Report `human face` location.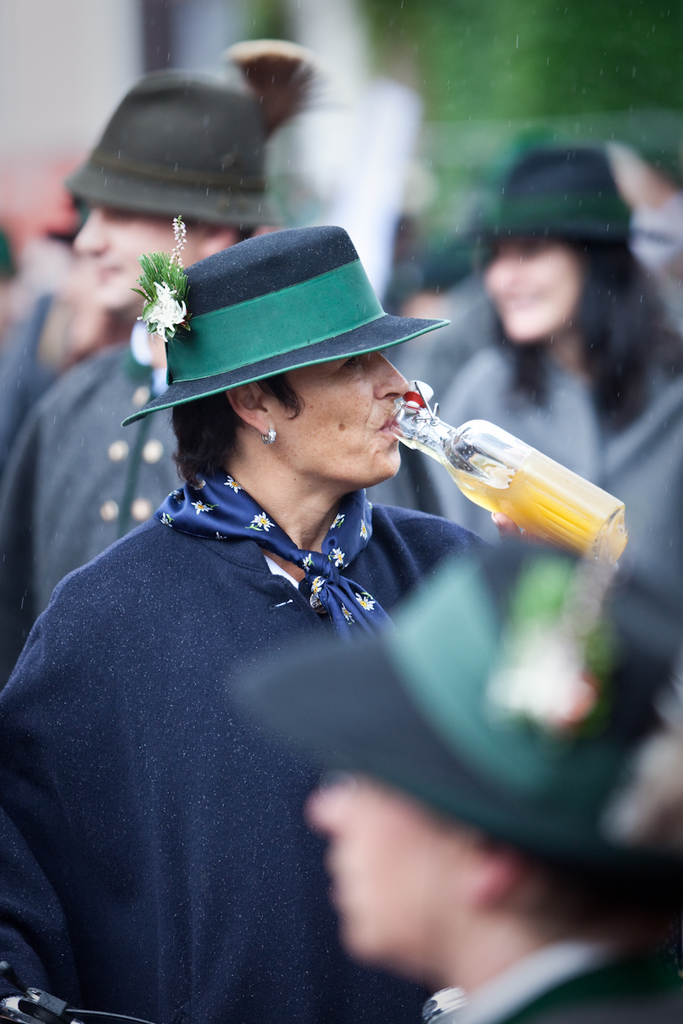
Report: {"left": 303, "top": 770, "right": 469, "bottom": 960}.
